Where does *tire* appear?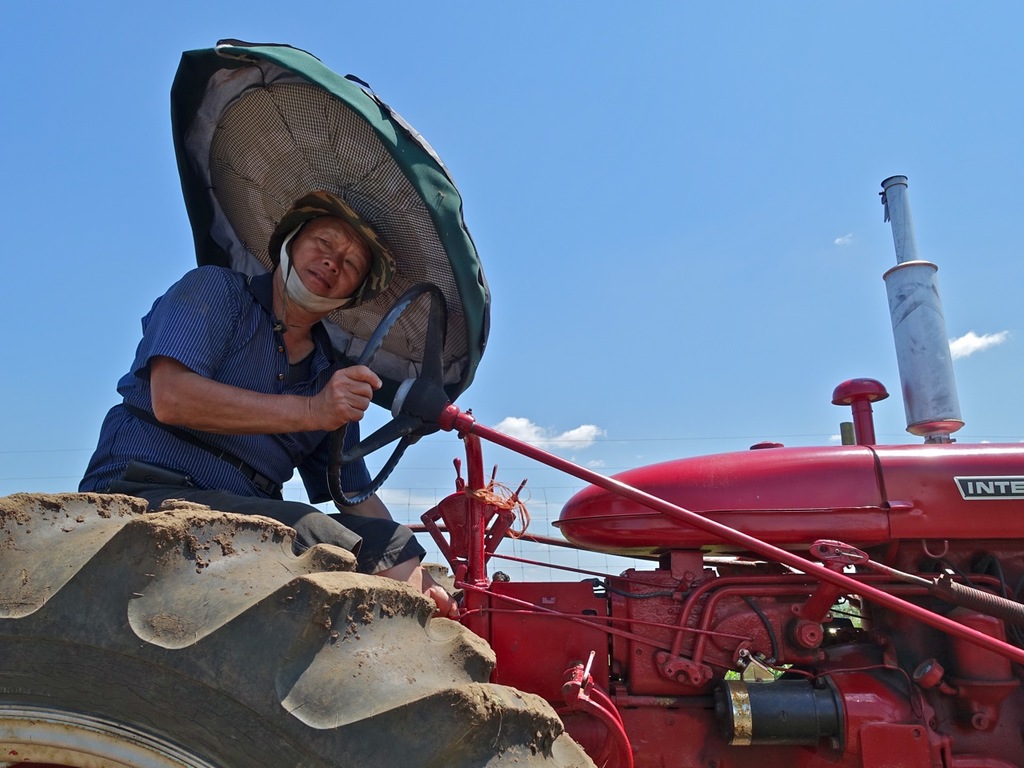
Appears at <bbox>0, 490, 597, 767</bbox>.
